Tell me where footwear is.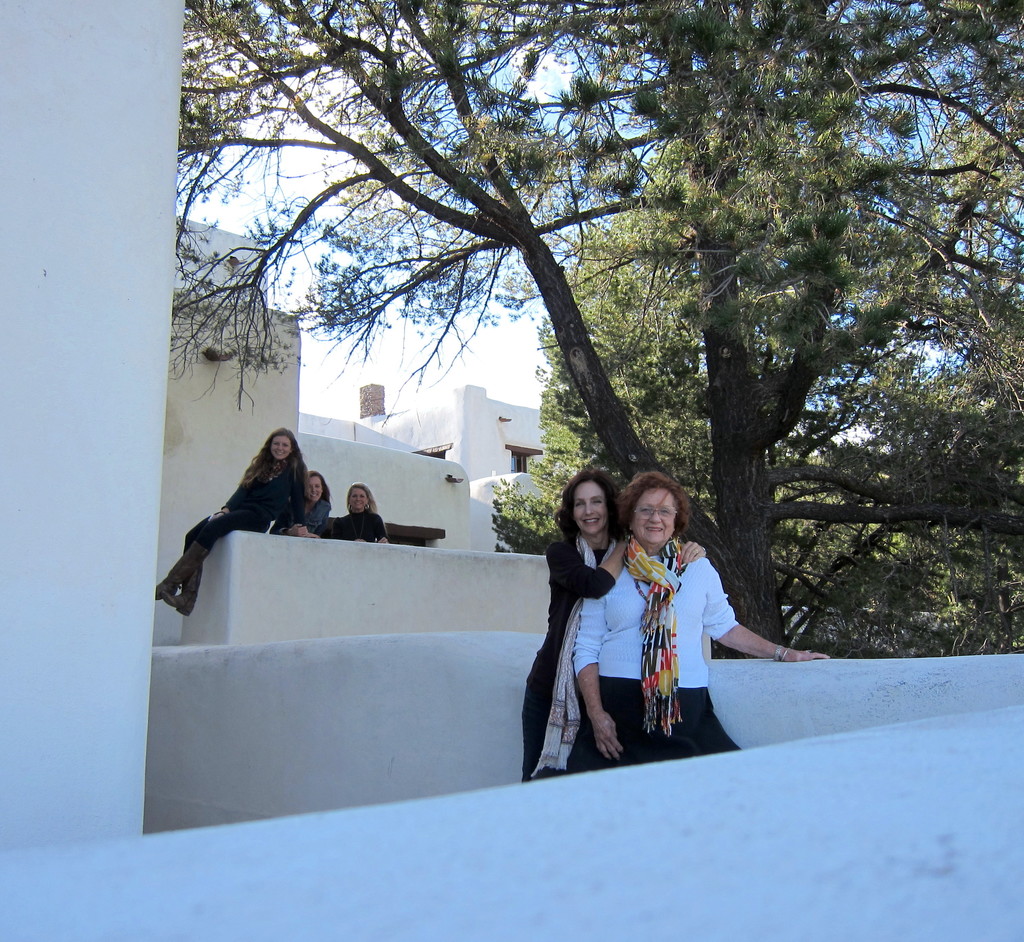
footwear is at <region>154, 541, 212, 598</region>.
